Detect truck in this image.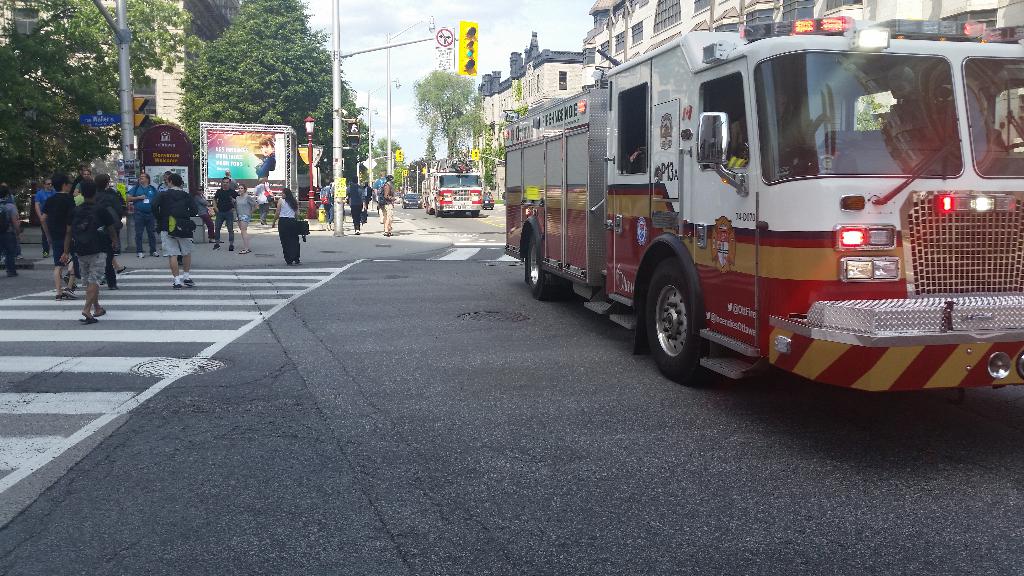
Detection: (416,156,488,218).
